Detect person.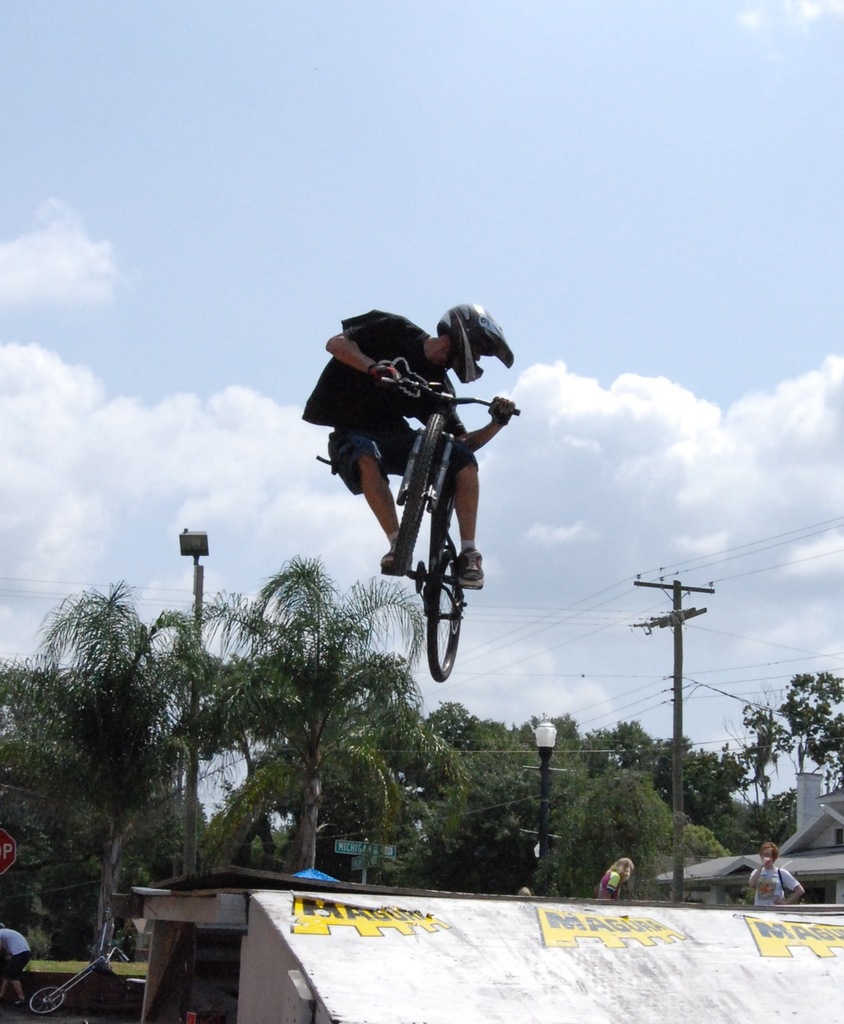
Detected at <bbox>750, 835, 803, 914</bbox>.
